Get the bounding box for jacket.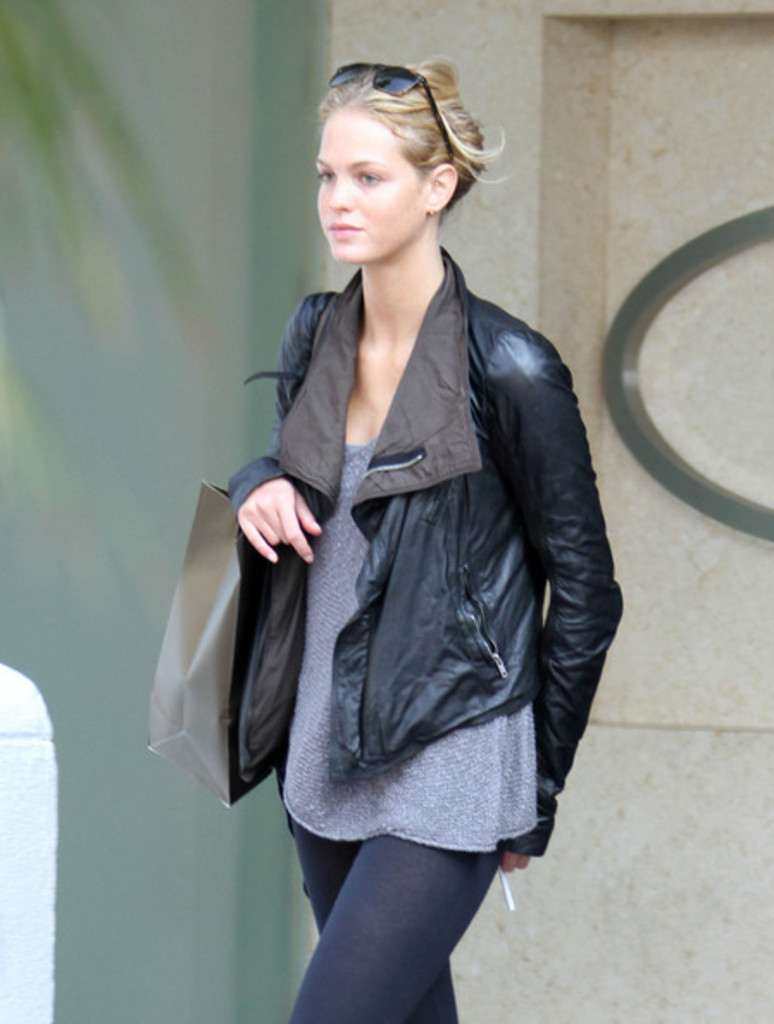
box(226, 250, 624, 852).
